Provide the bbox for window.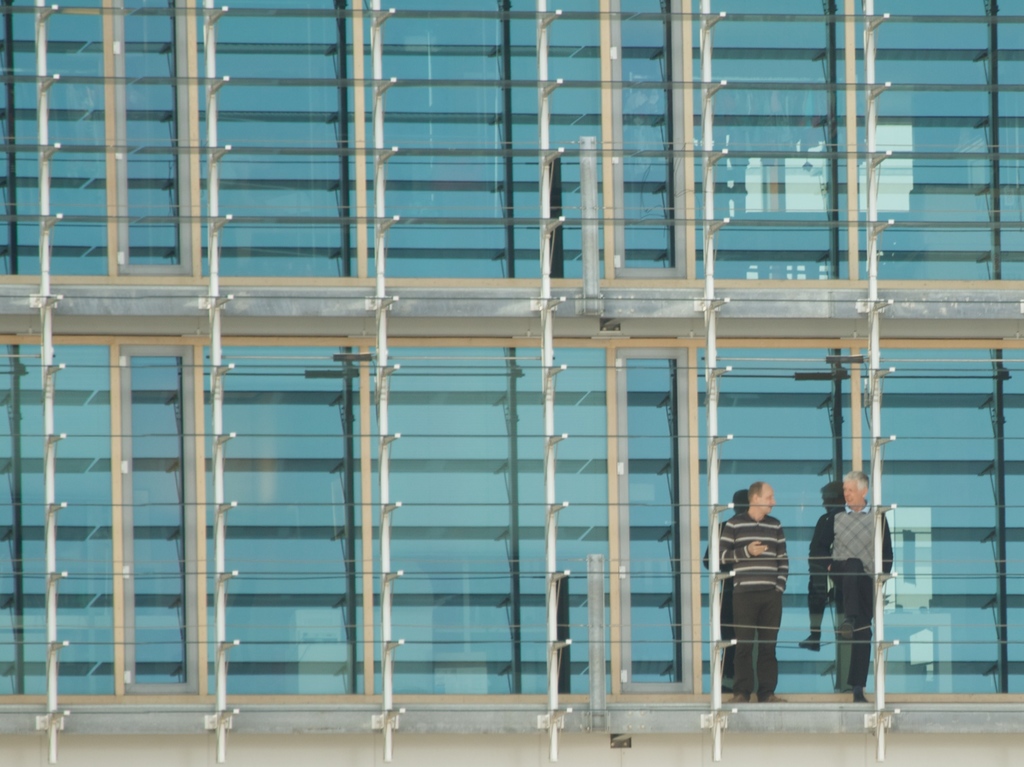
[left=613, top=347, right=692, bottom=693].
